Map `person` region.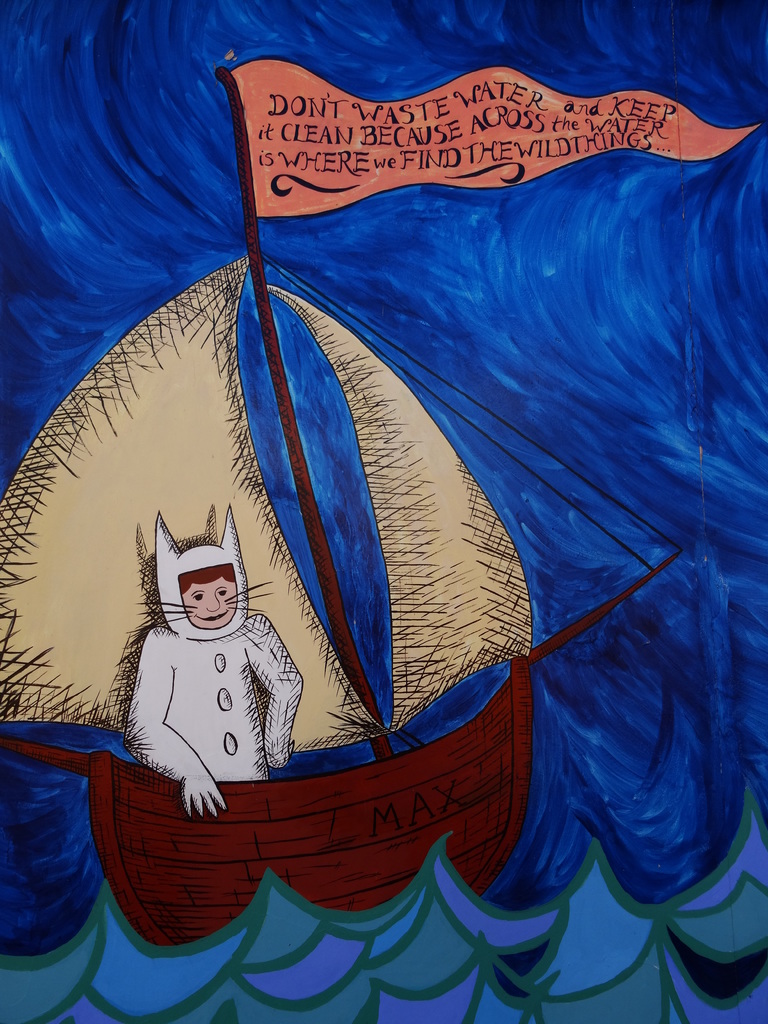
Mapped to 136, 506, 281, 827.
